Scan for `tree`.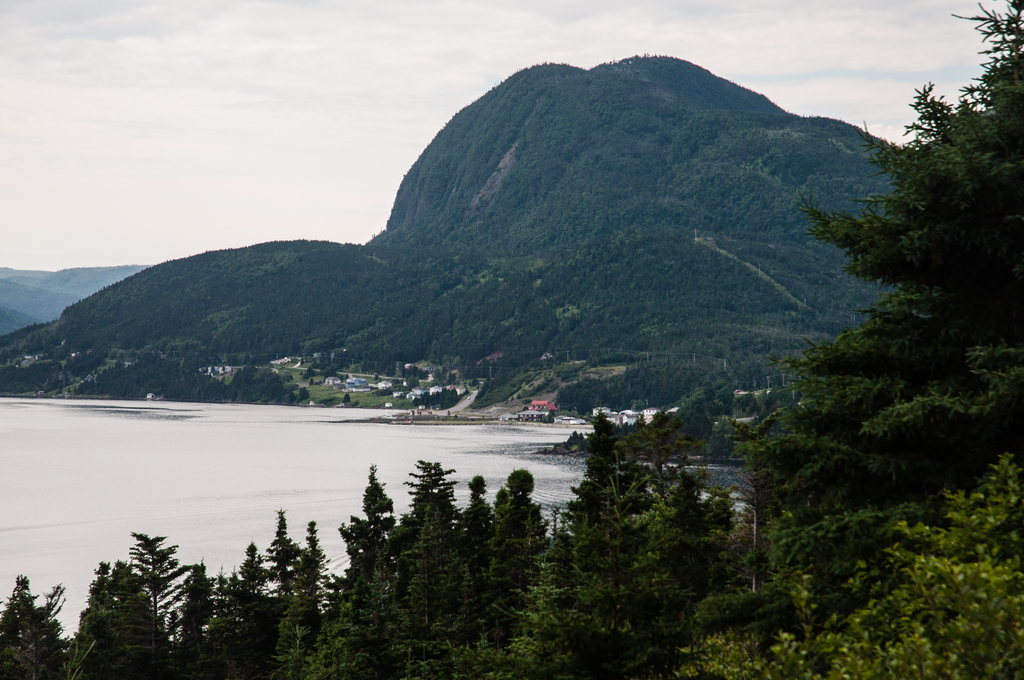
Scan result: [left=700, top=369, right=737, bottom=417].
